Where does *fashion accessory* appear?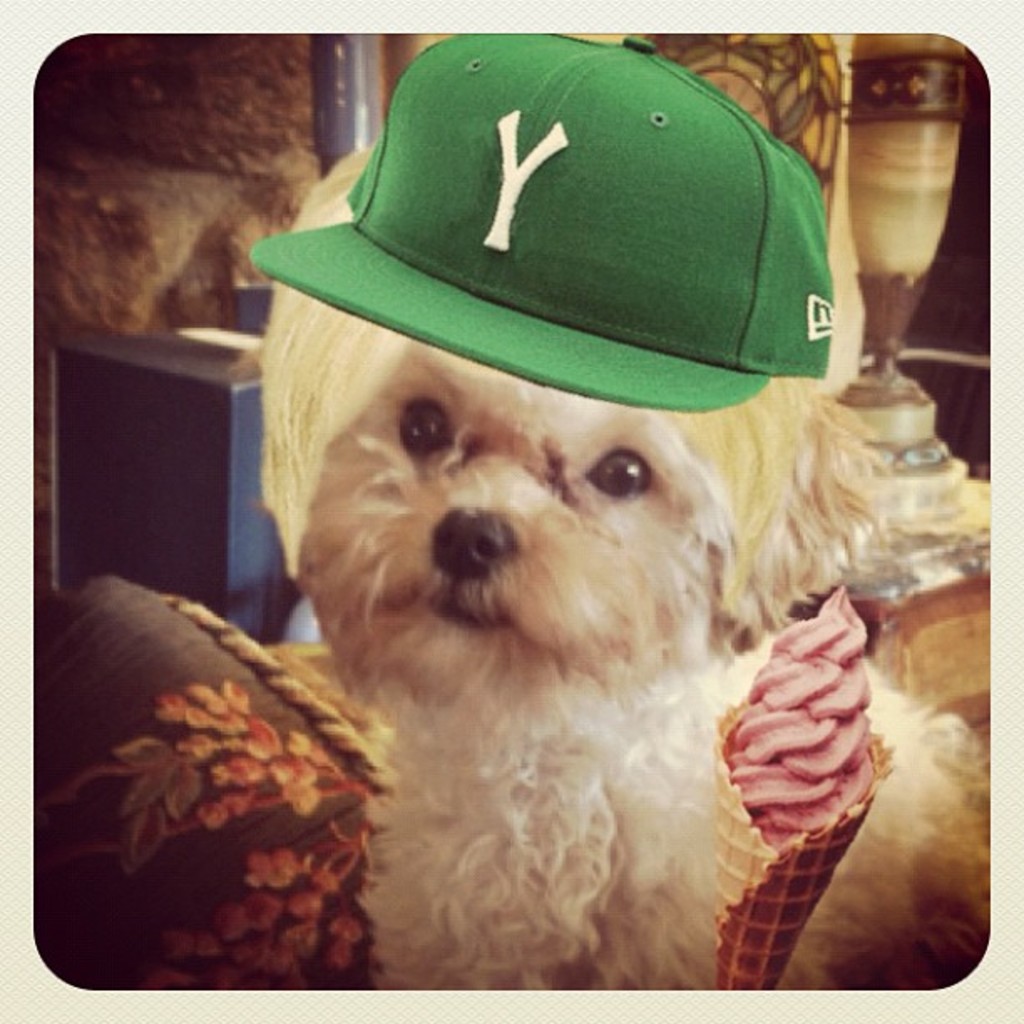
Appears at crop(246, 35, 835, 425).
